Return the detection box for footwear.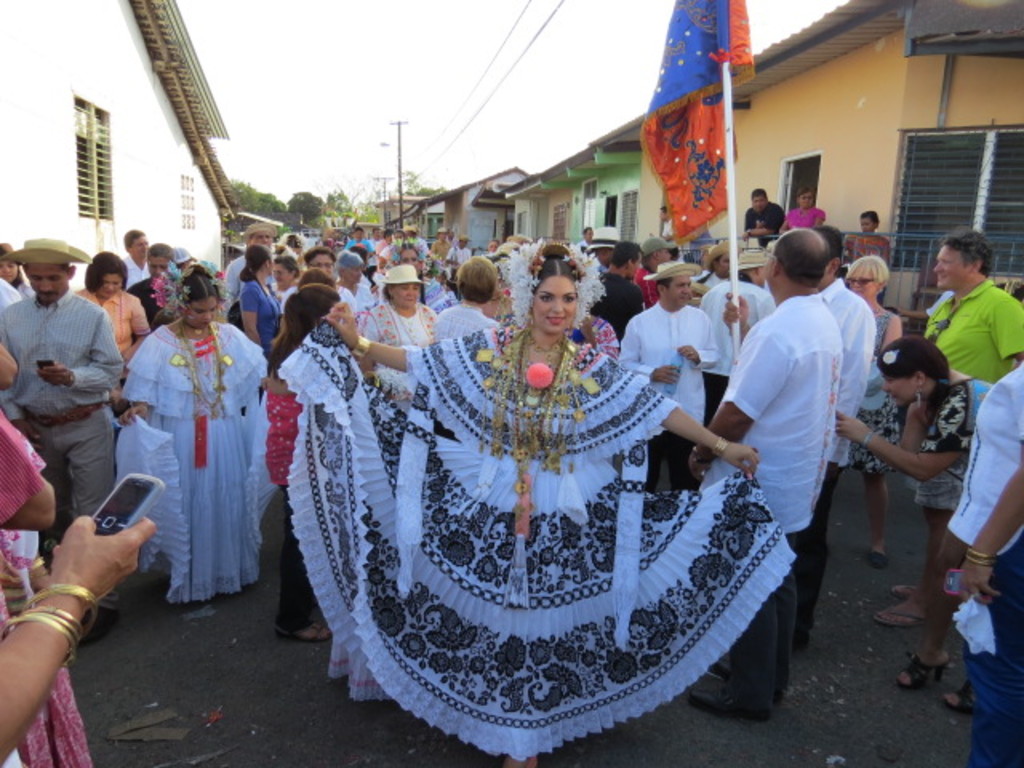
box=[709, 656, 733, 677].
